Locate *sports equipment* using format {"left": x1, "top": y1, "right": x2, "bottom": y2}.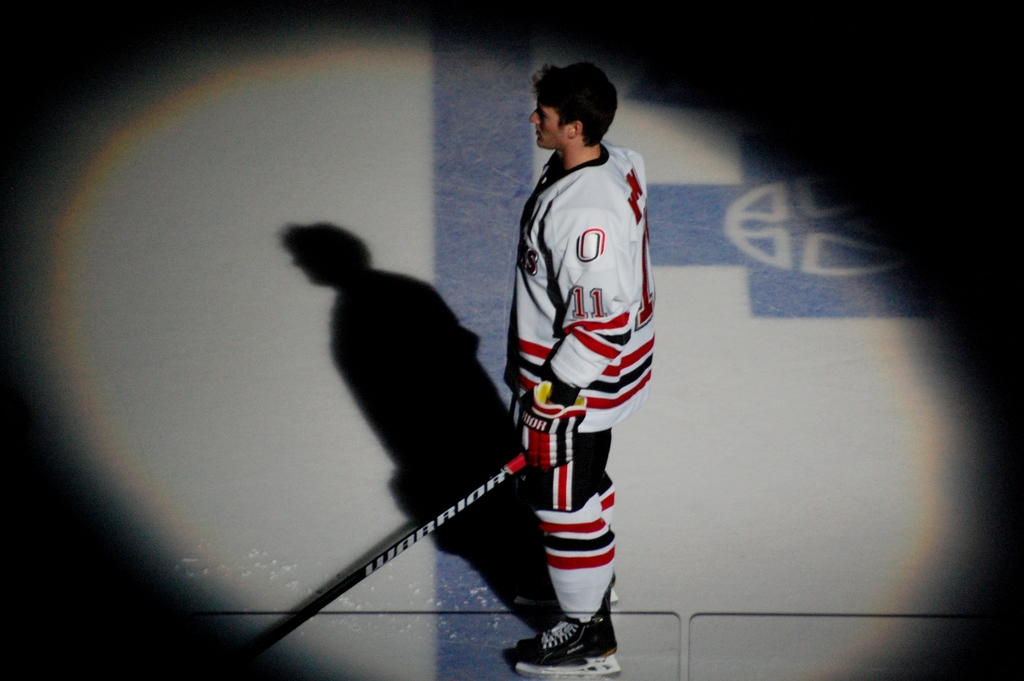
{"left": 236, "top": 450, "right": 528, "bottom": 667}.
